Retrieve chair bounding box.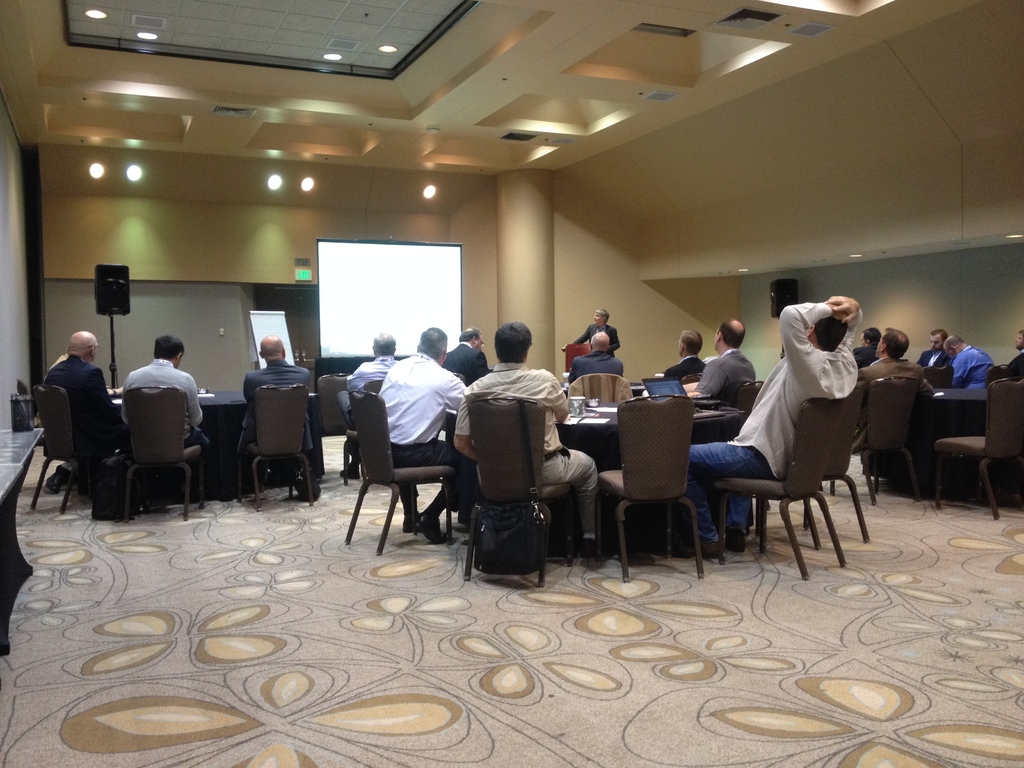
Bounding box: 572/373/629/404.
